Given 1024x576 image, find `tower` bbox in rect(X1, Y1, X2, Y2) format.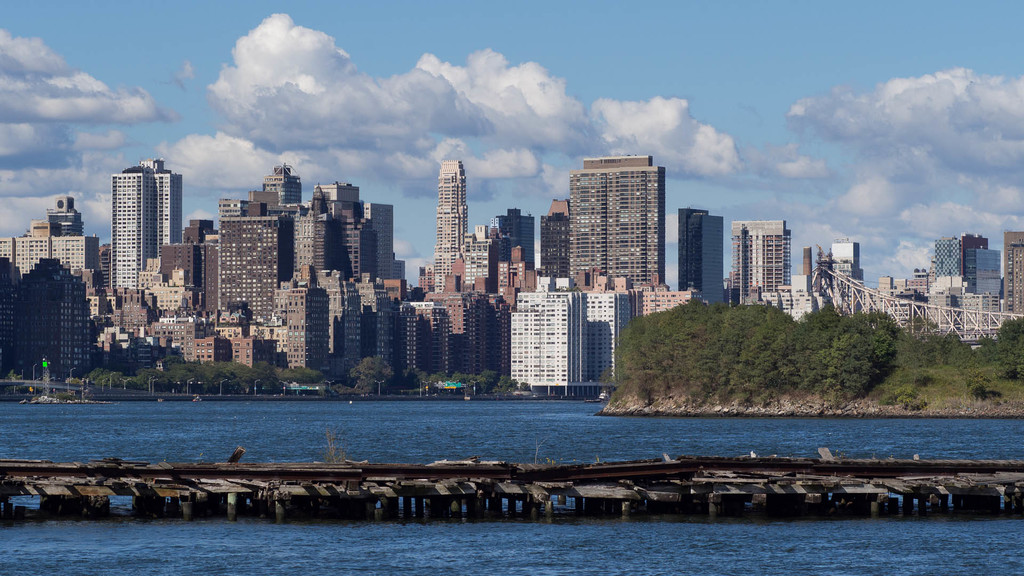
rect(679, 203, 695, 294).
